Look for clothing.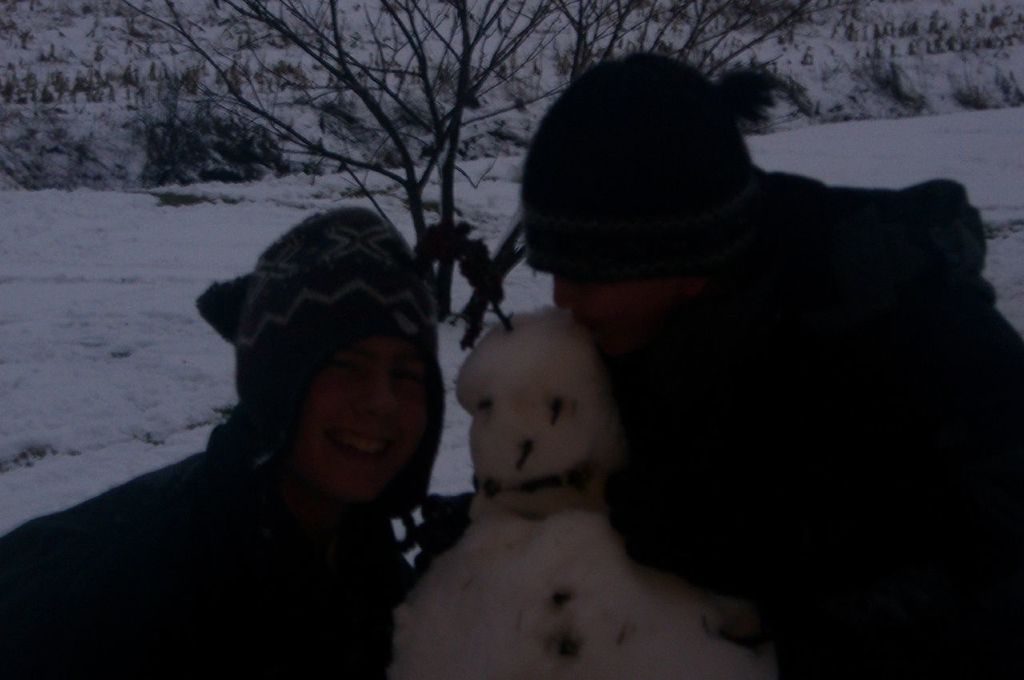
Found: <bbox>486, 107, 994, 602</bbox>.
